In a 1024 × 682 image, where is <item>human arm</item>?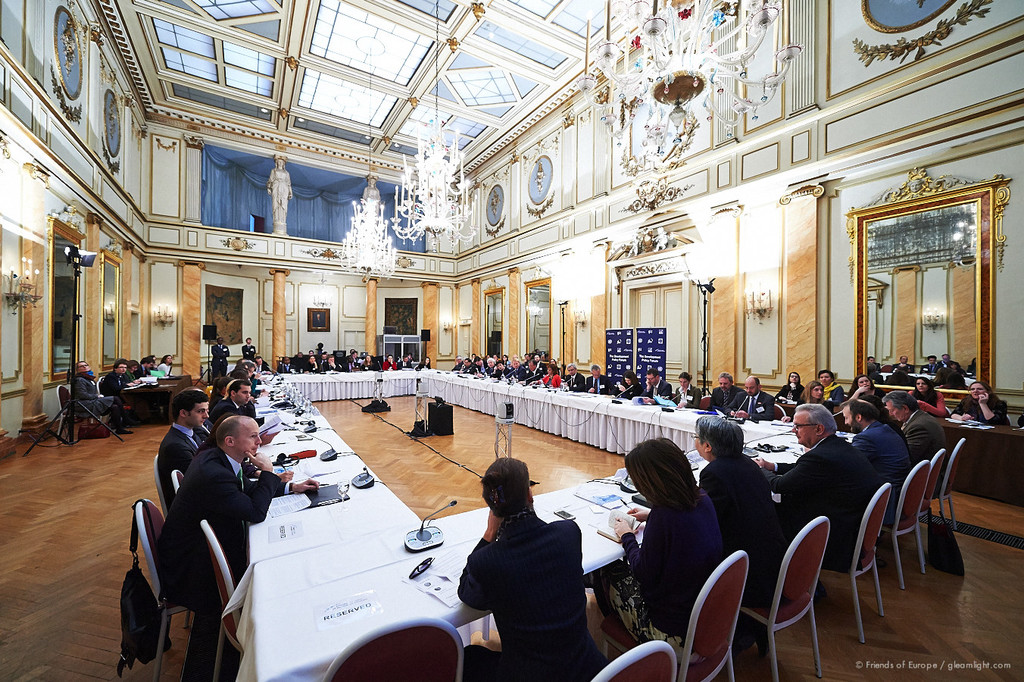
x1=242, y1=346, x2=252, y2=355.
